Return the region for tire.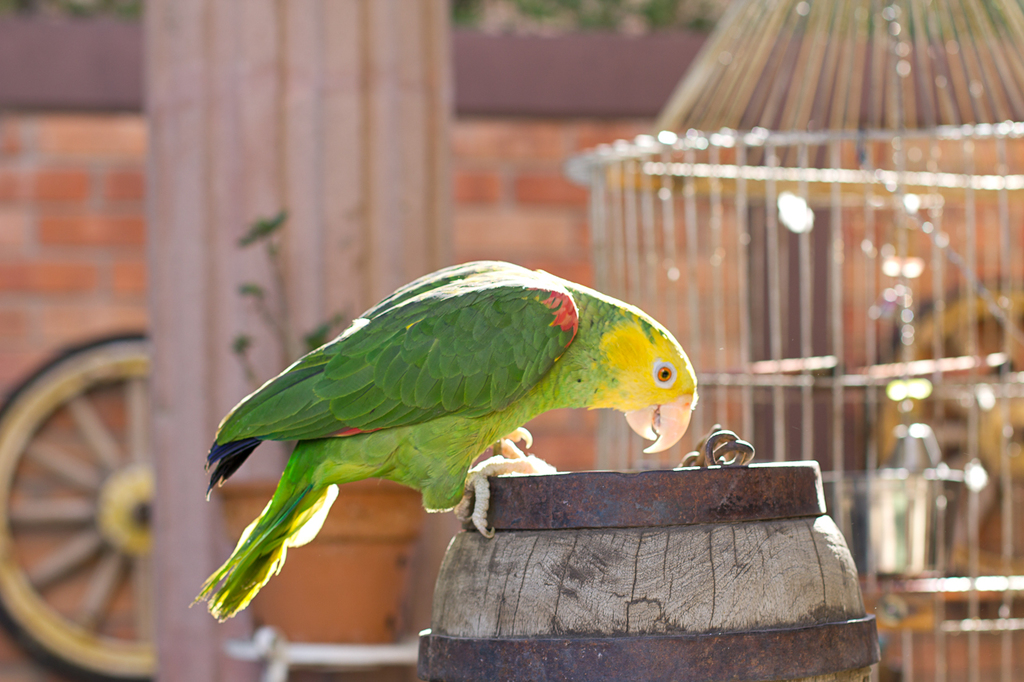
x1=10, y1=305, x2=193, y2=676.
